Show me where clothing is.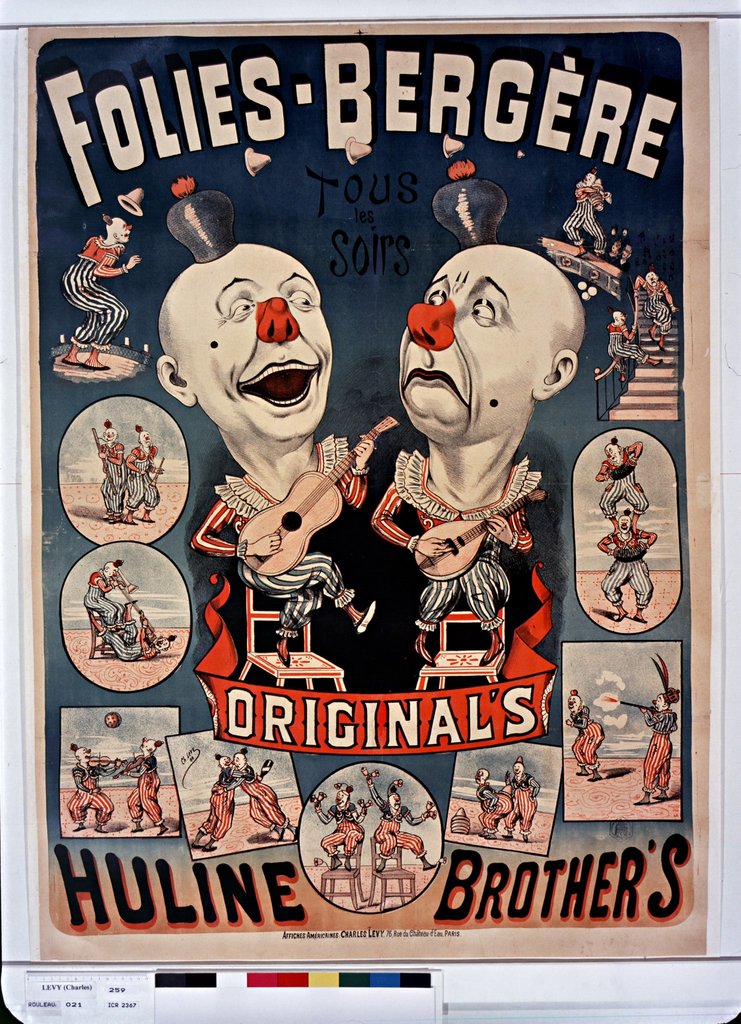
clothing is at bbox(95, 440, 126, 515).
